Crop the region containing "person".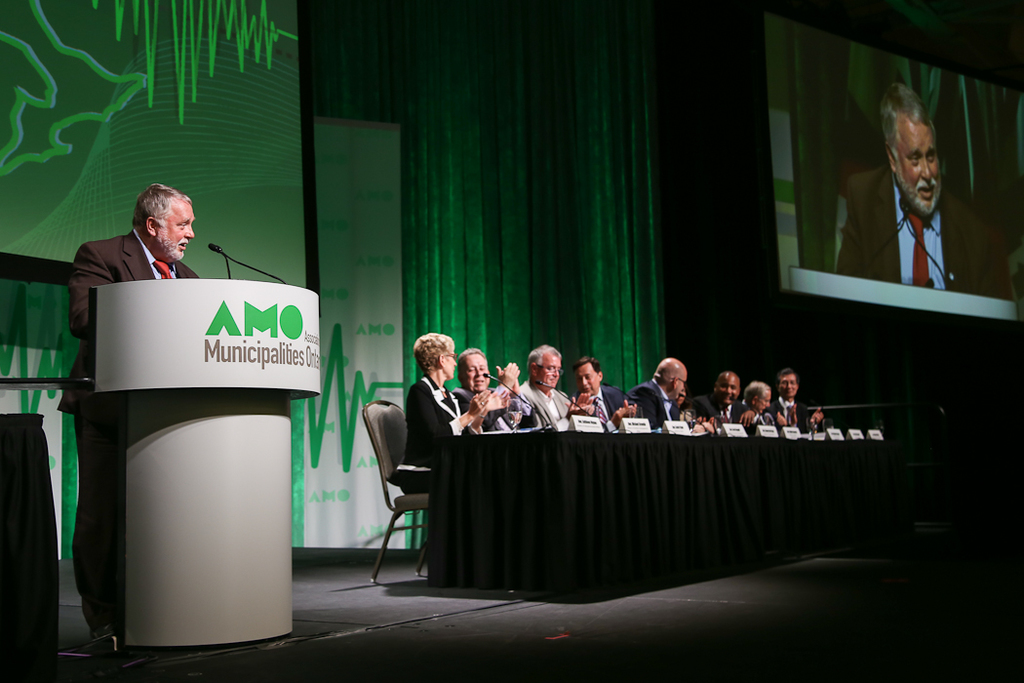
Crop region: {"x1": 55, "y1": 184, "x2": 198, "y2": 668}.
